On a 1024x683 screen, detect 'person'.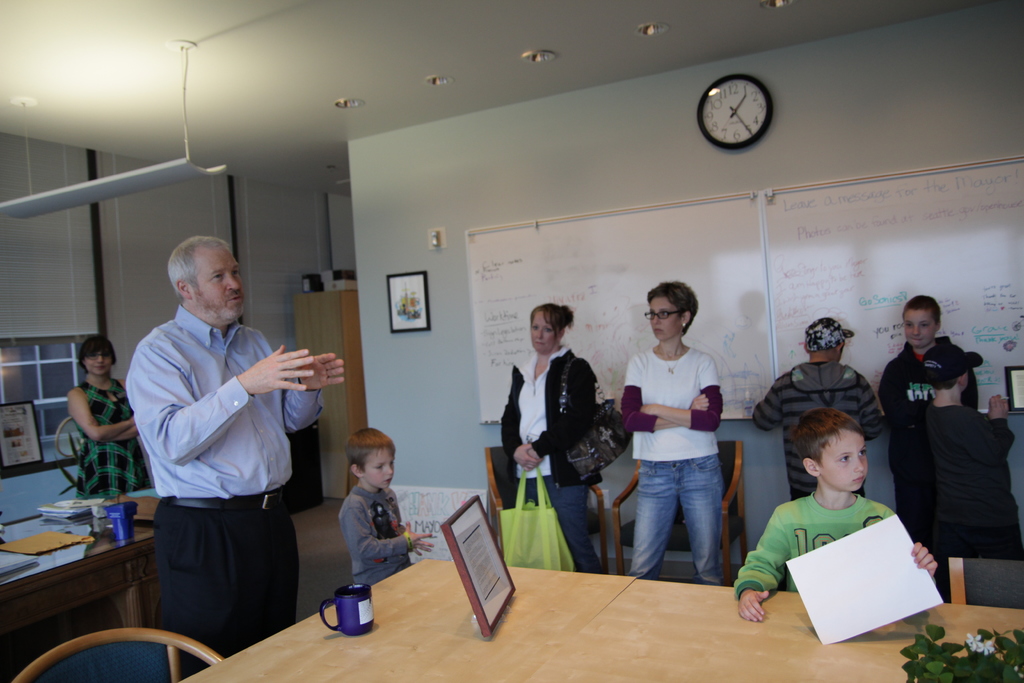
l=871, t=300, r=981, b=415.
